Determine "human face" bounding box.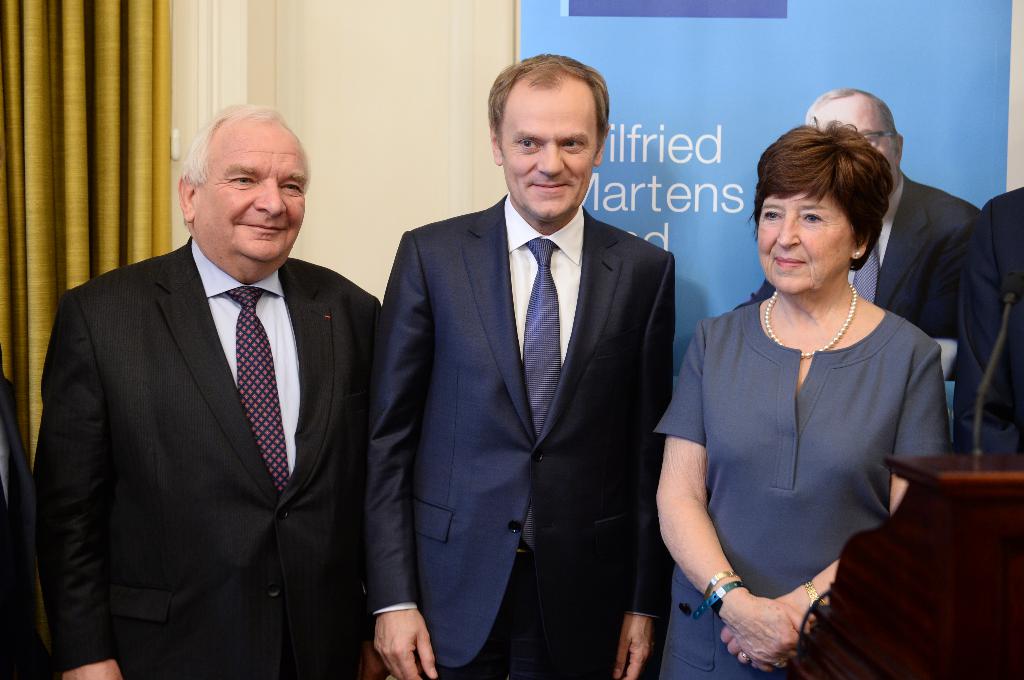
Determined: {"x1": 808, "y1": 93, "x2": 897, "y2": 184}.
